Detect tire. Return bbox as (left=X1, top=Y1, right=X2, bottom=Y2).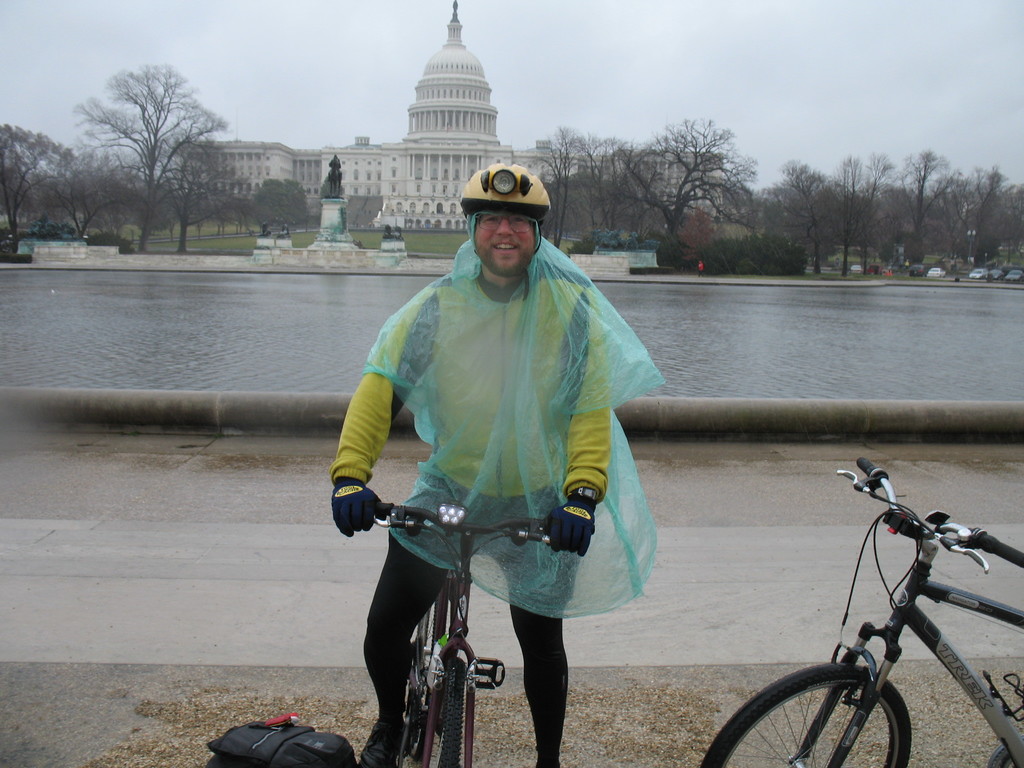
(left=699, top=660, right=916, bottom=767).
